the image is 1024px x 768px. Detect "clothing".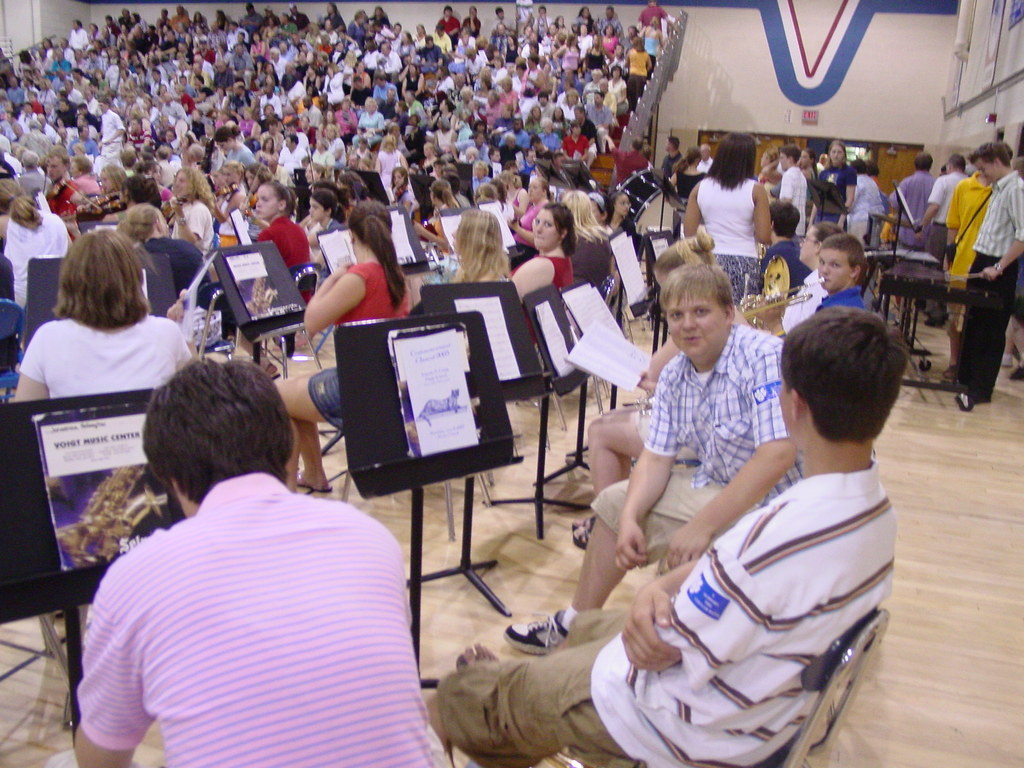
Detection: pyautogui.locateOnScreen(778, 161, 809, 241).
